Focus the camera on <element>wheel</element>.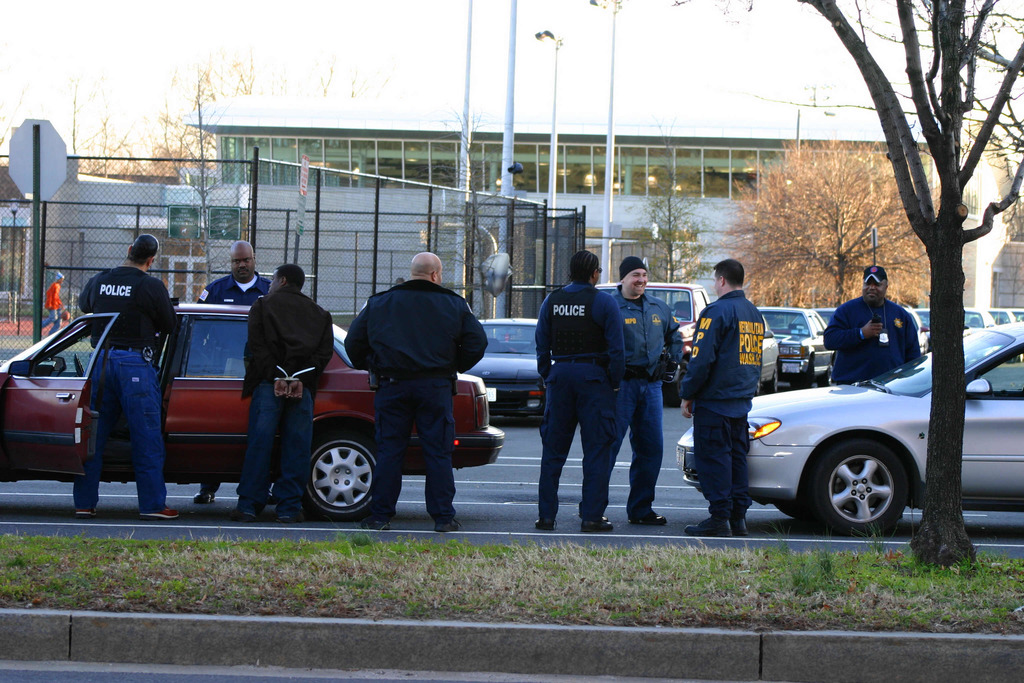
Focus region: 291,435,373,517.
